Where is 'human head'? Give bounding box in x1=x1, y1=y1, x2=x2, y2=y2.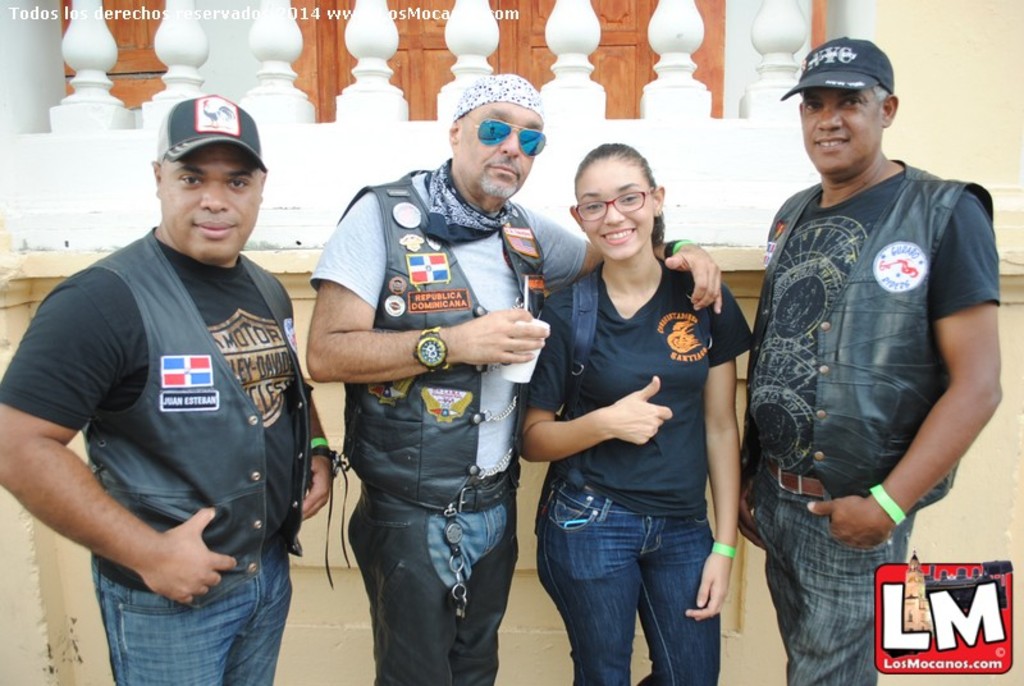
x1=797, y1=41, x2=901, y2=174.
